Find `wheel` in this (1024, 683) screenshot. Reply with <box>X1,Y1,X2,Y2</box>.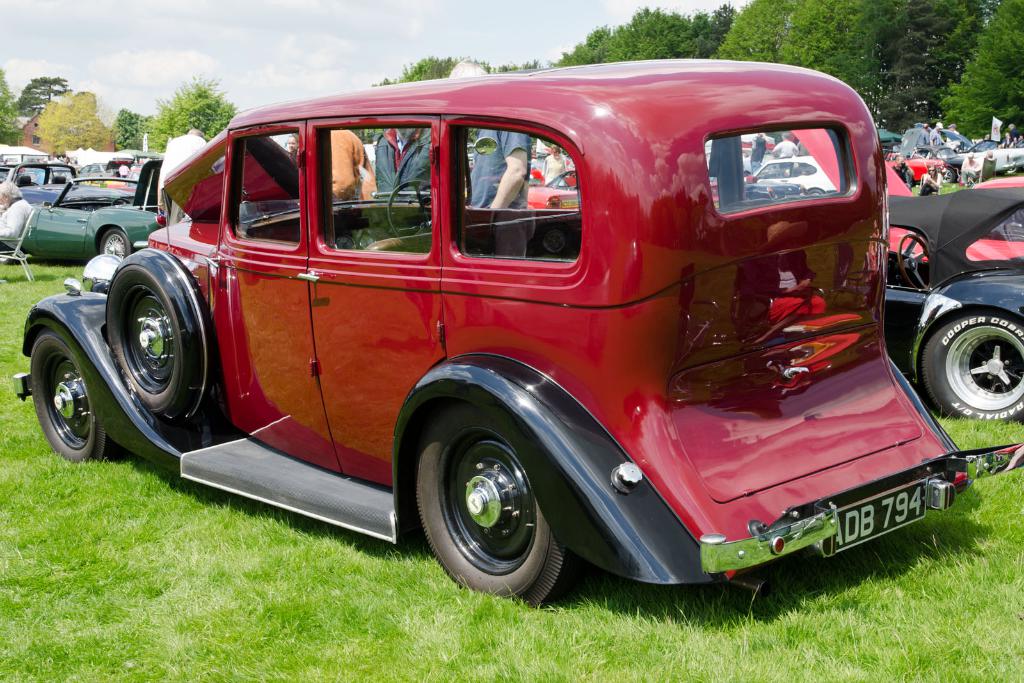
<box>104,249,207,421</box>.
